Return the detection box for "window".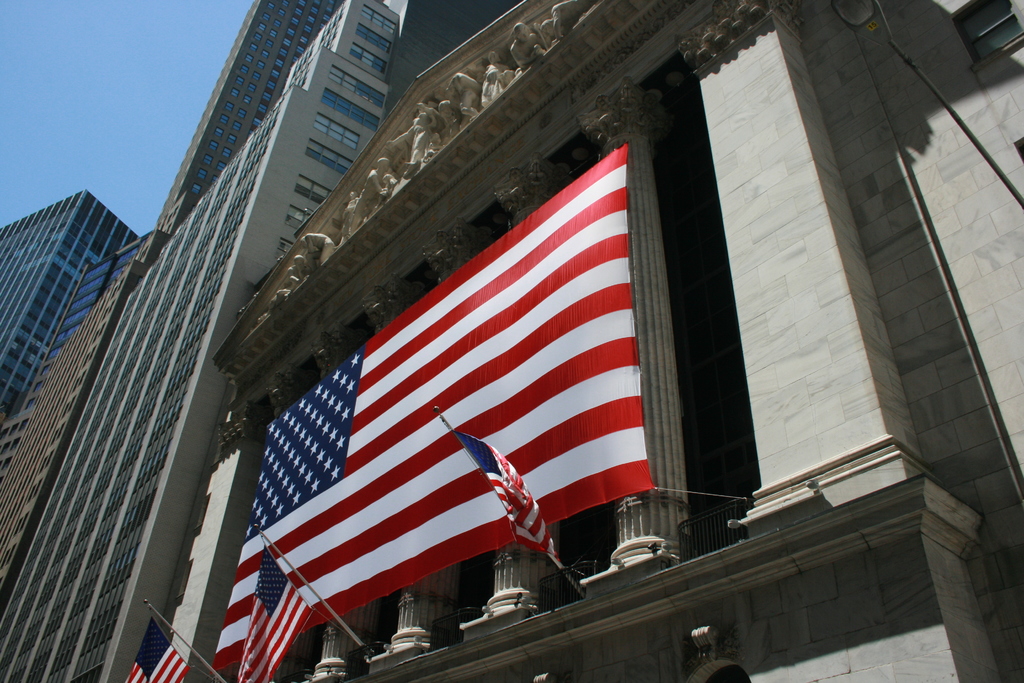
<box>290,27,294,37</box>.
